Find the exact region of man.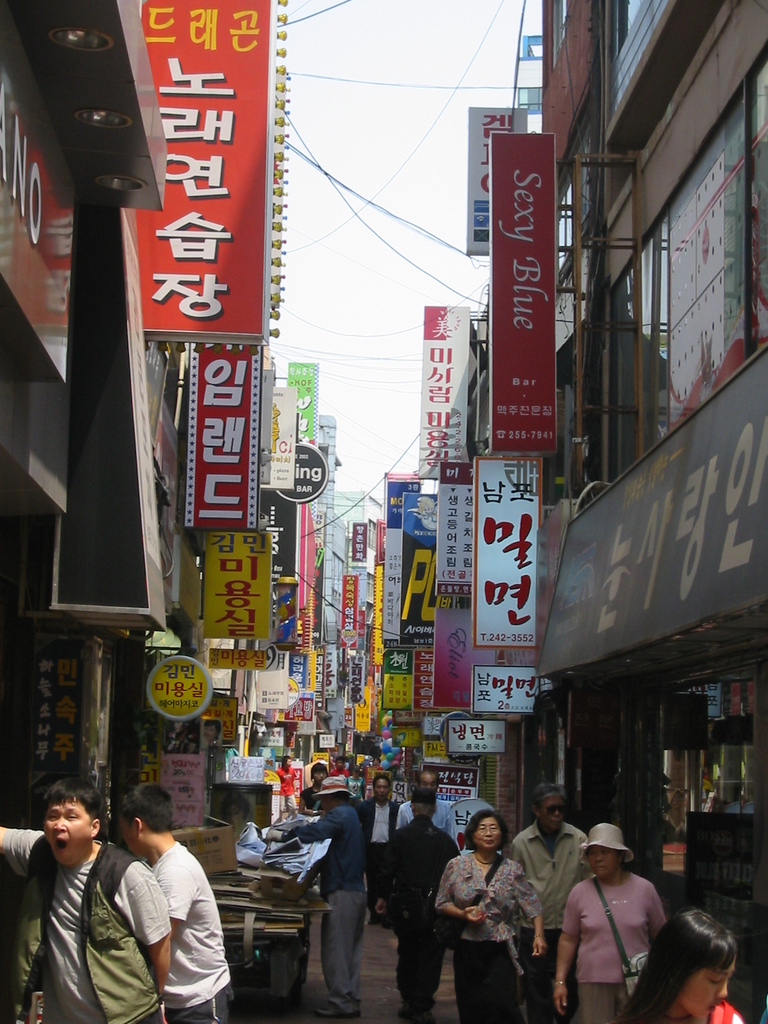
Exact region: {"left": 390, "top": 782, "right": 465, "bottom": 1023}.
